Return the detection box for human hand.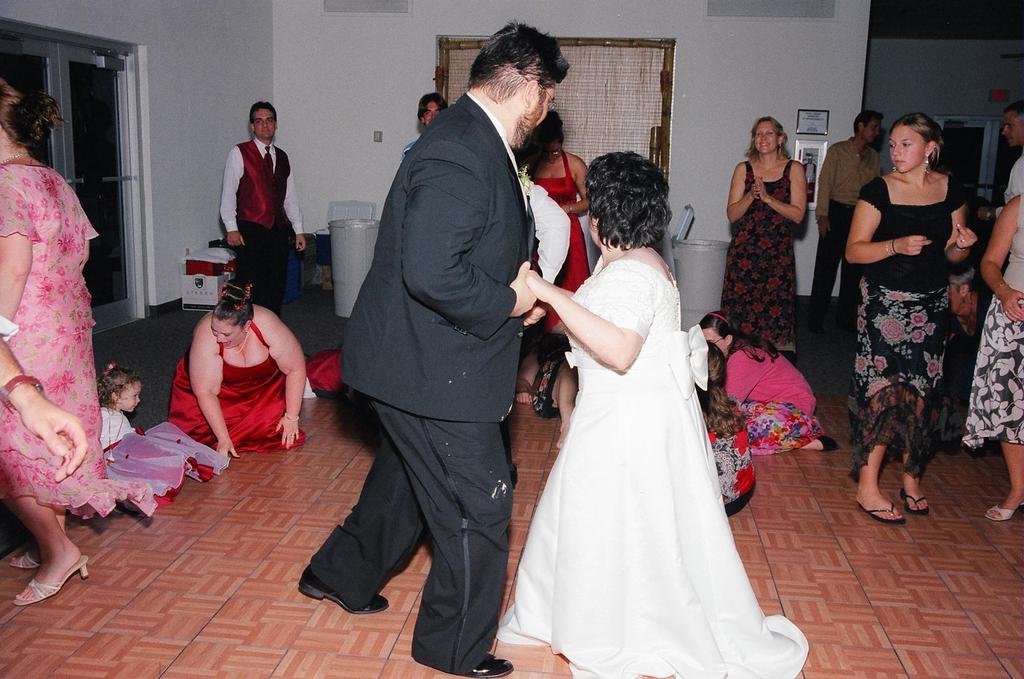
{"x1": 525, "y1": 267, "x2": 570, "y2": 308}.
